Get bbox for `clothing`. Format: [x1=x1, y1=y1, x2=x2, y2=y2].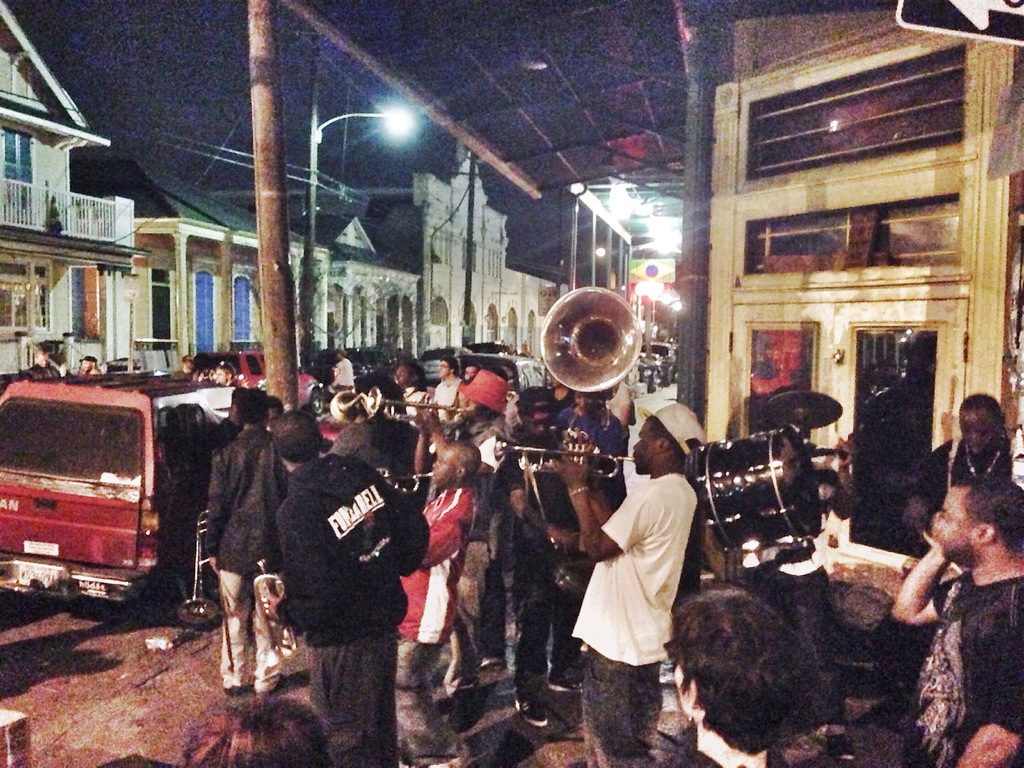
[x1=396, y1=481, x2=484, y2=756].
